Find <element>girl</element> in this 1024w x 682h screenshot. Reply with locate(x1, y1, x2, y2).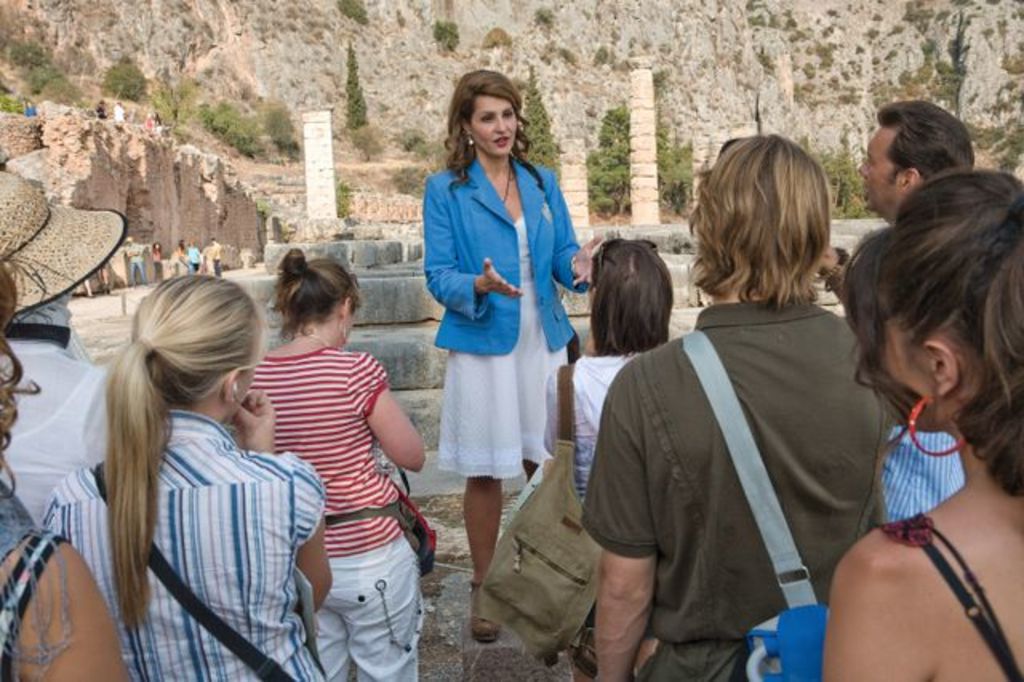
locate(821, 168, 1022, 677).
